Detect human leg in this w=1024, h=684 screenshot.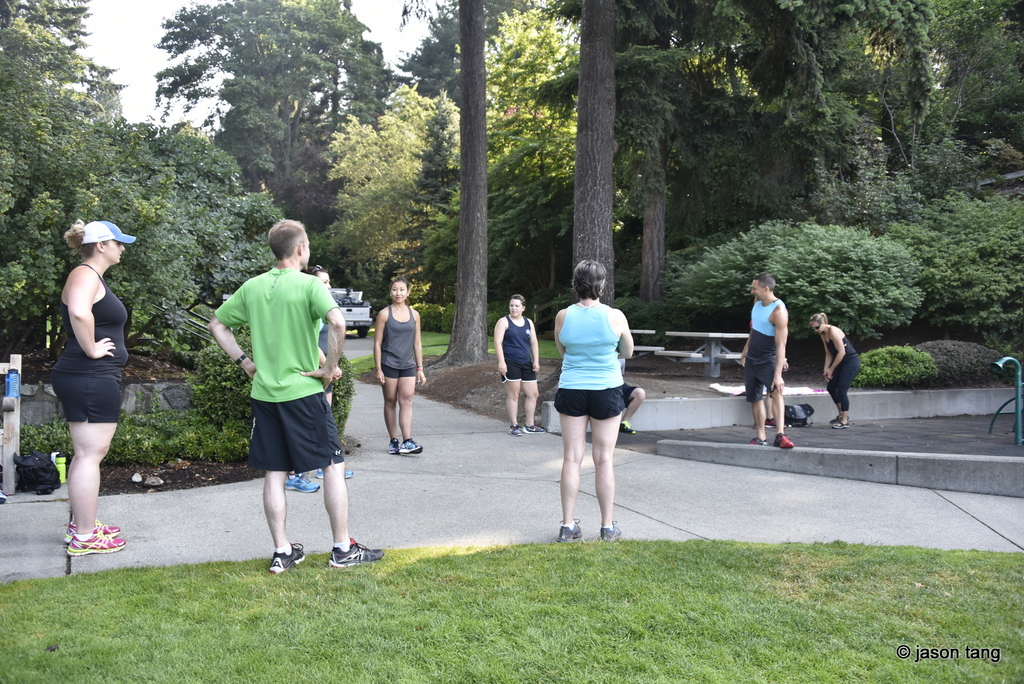
Detection: [402, 376, 420, 453].
